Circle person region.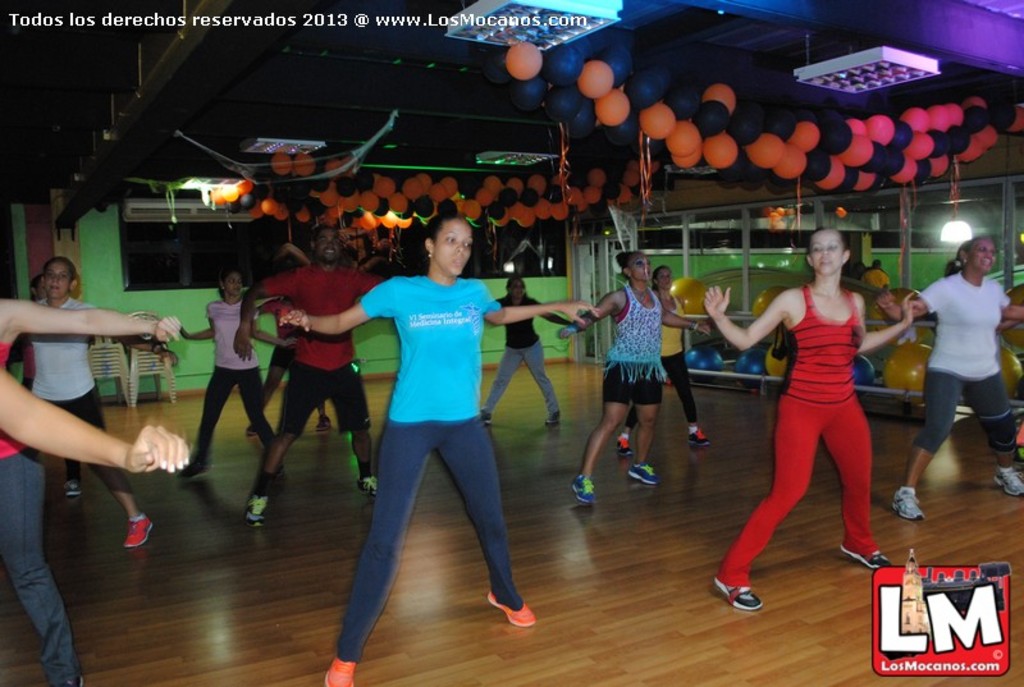
Region: (699, 226, 915, 609).
